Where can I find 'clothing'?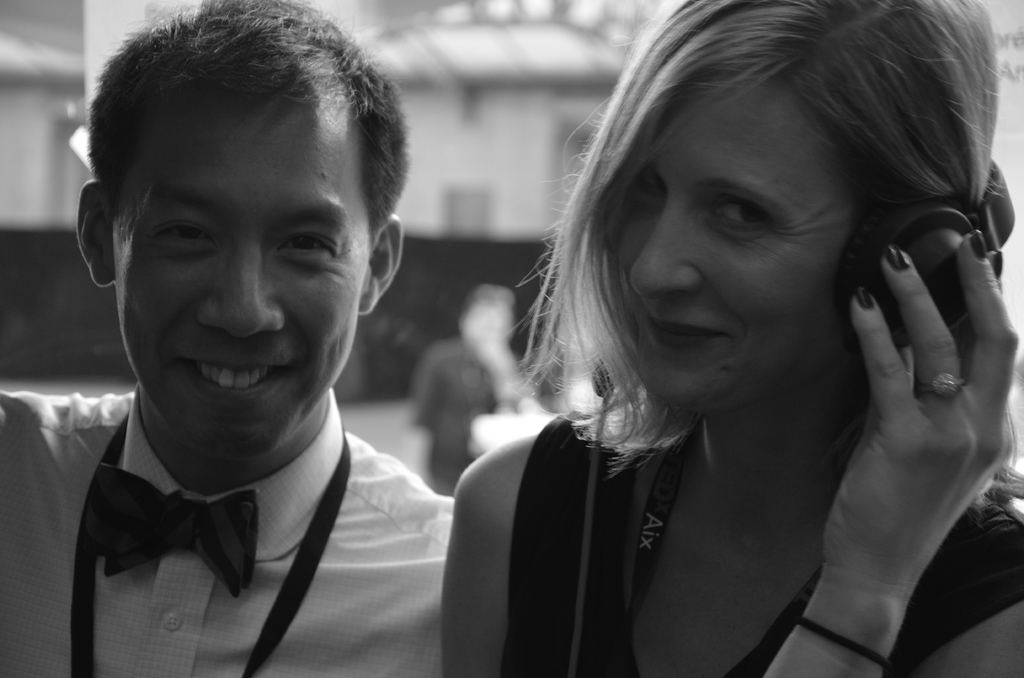
You can find it at x1=426 y1=326 x2=538 y2=504.
